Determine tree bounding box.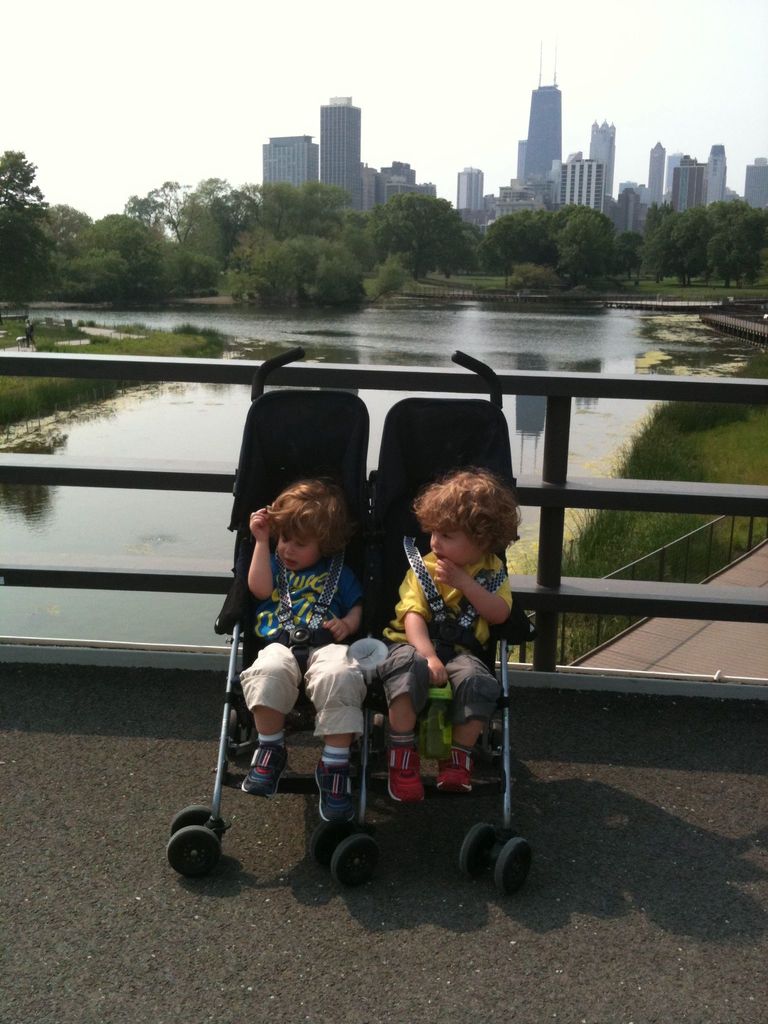
Determined: 698,196,754,289.
